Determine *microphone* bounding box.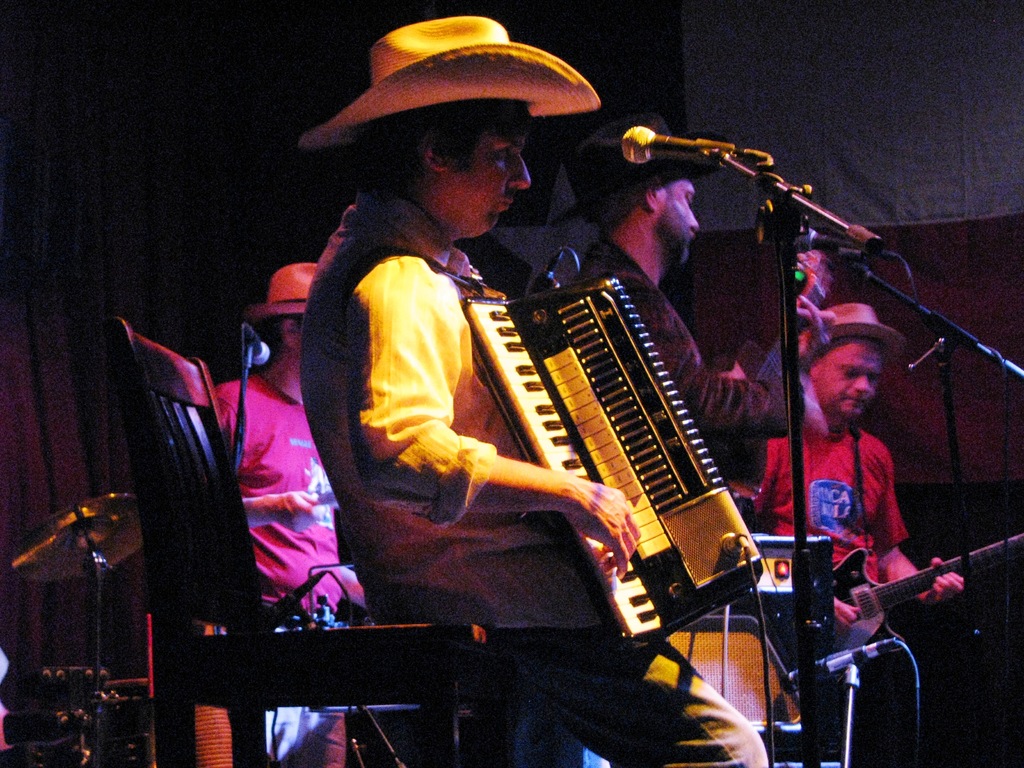
Determined: bbox=[779, 631, 906, 697].
